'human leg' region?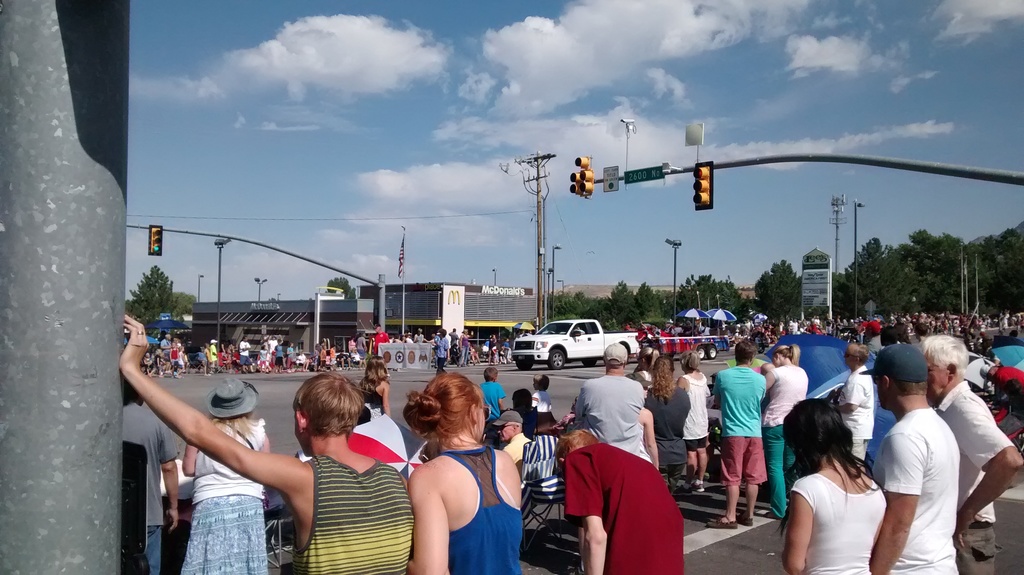
694 423 706 488
